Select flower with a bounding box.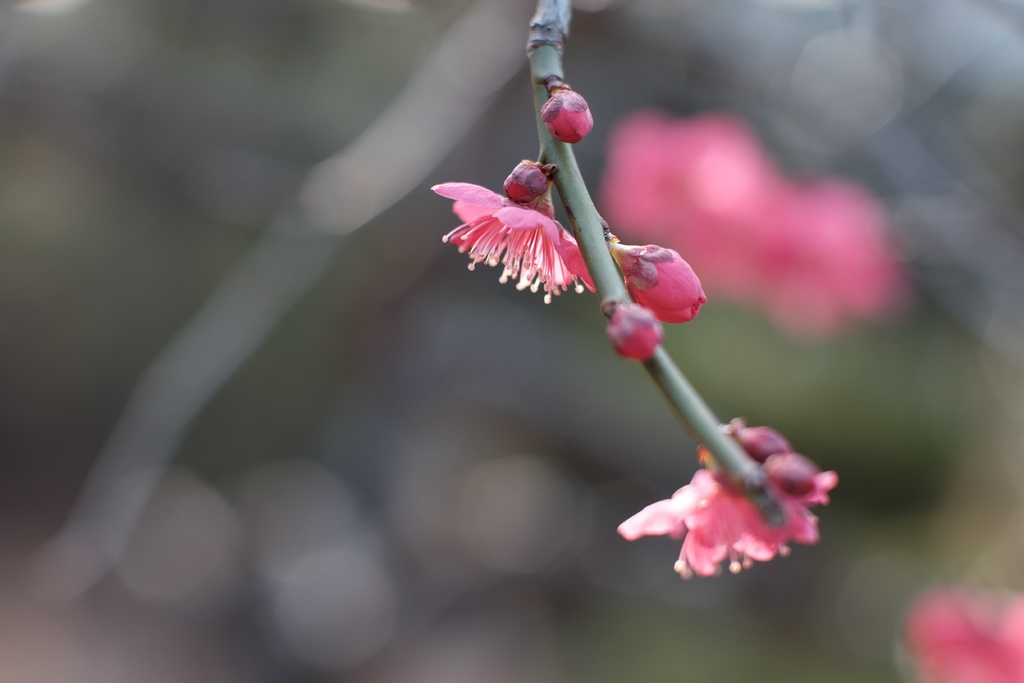
(618, 245, 706, 322).
